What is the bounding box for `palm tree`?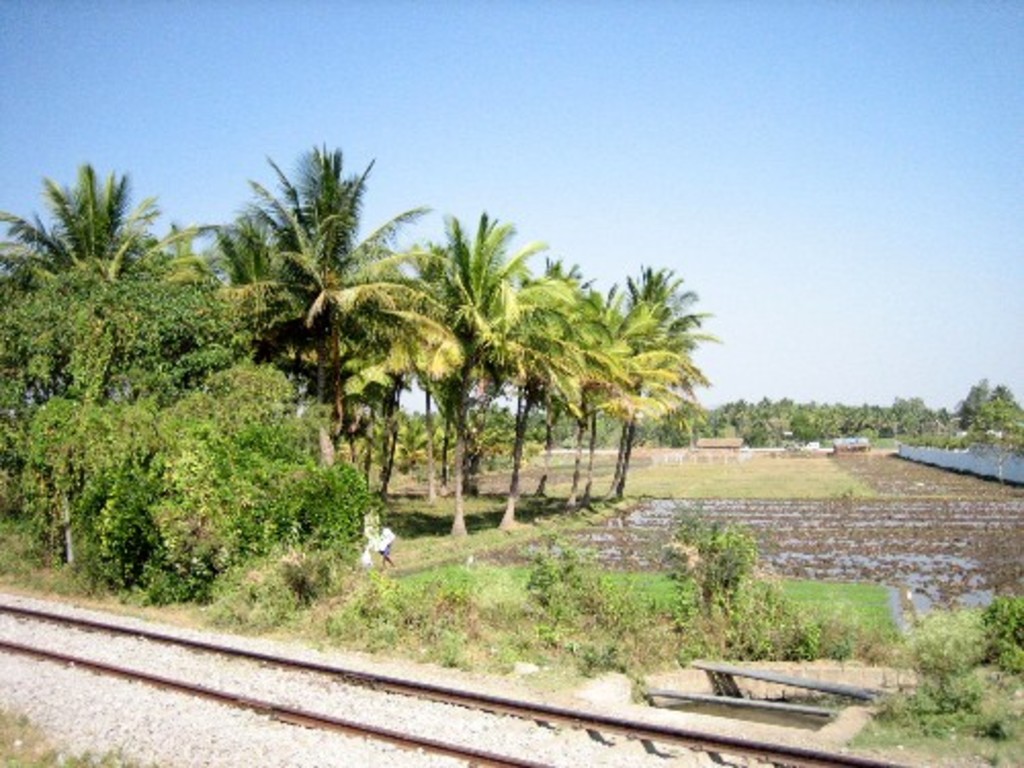
l=221, t=147, r=373, b=444.
